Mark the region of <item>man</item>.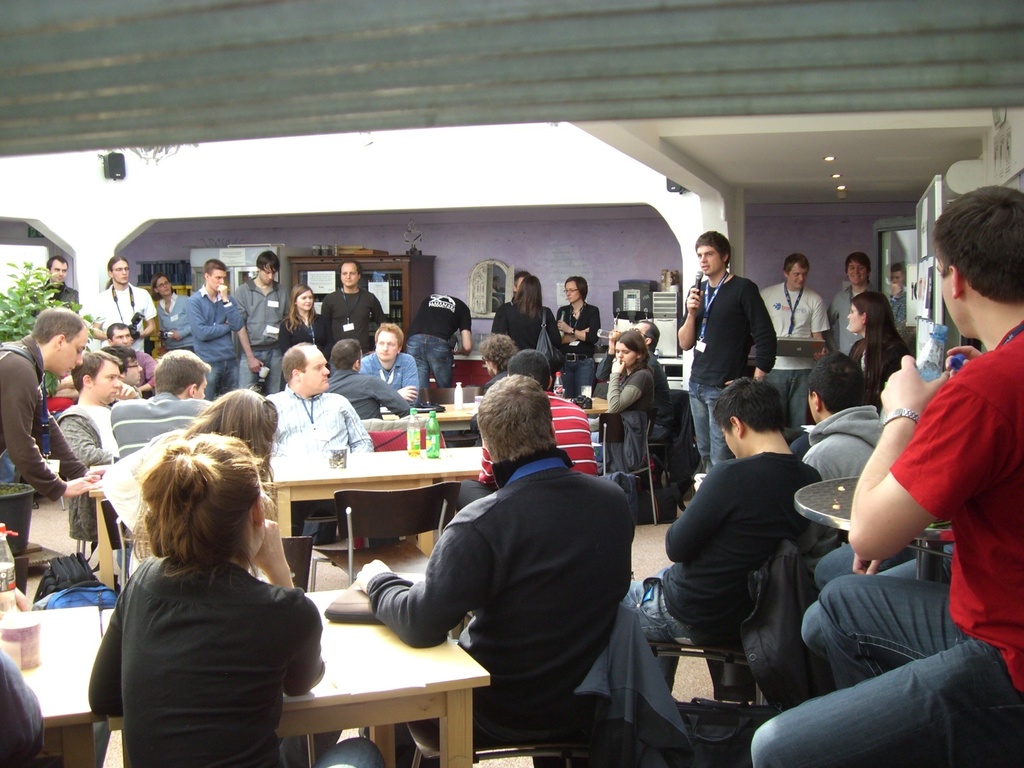
Region: l=116, t=351, r=147, b=406.
